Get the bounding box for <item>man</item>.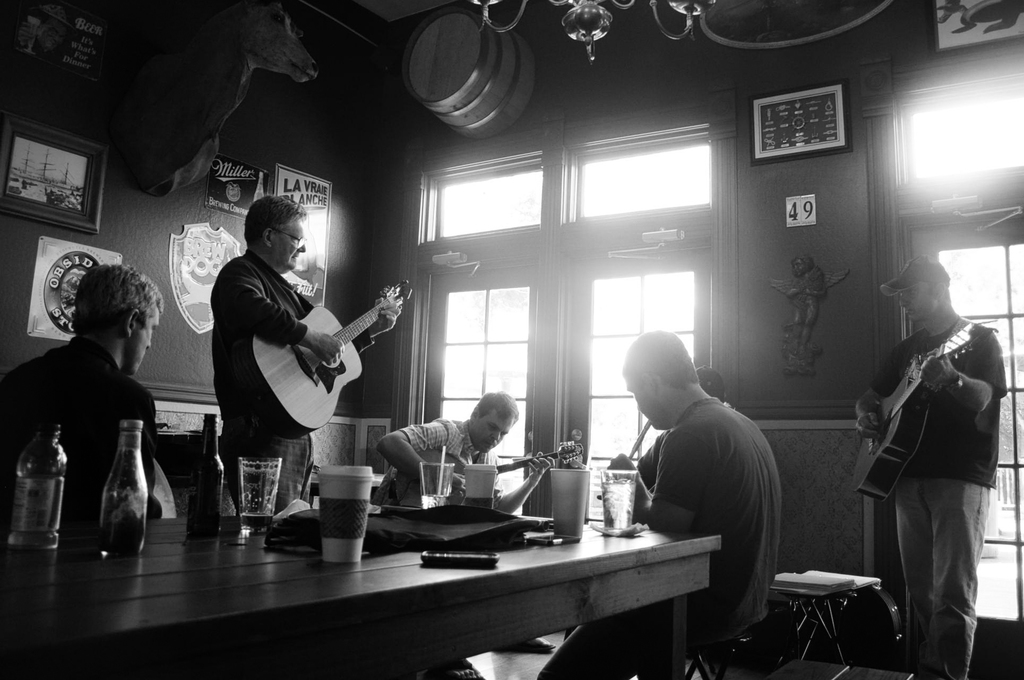
left=853, top=213, right=1011, bottom=649.
